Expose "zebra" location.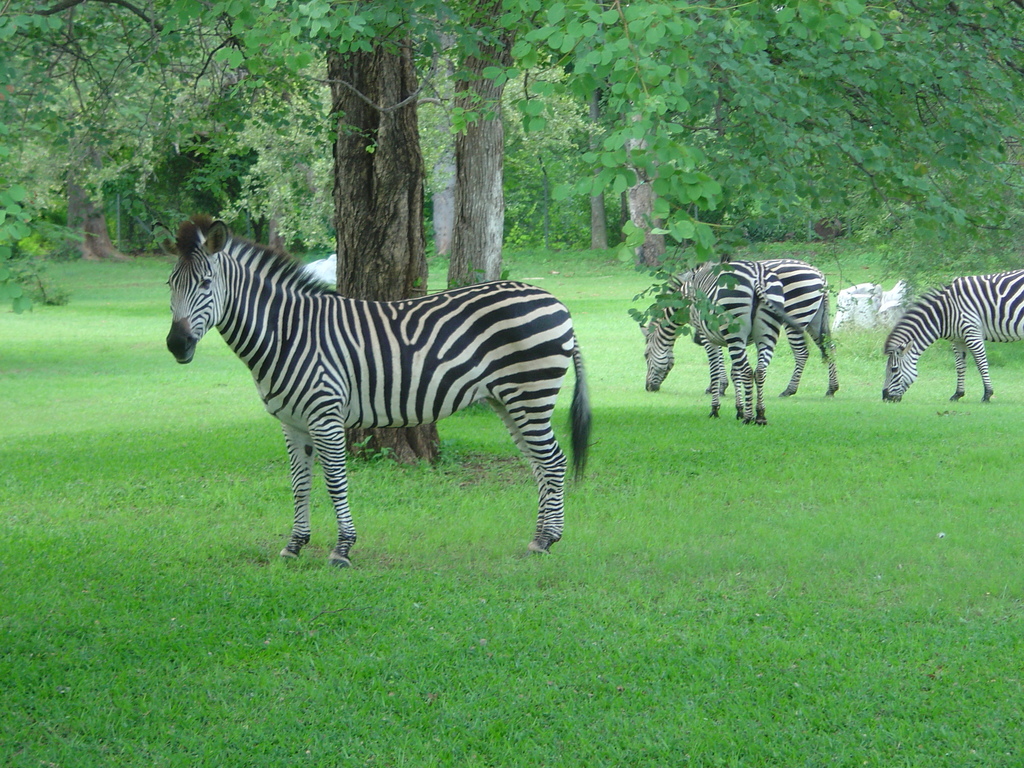
Exposed at <bbox>877, 269, 1023, 404</bbox>.
